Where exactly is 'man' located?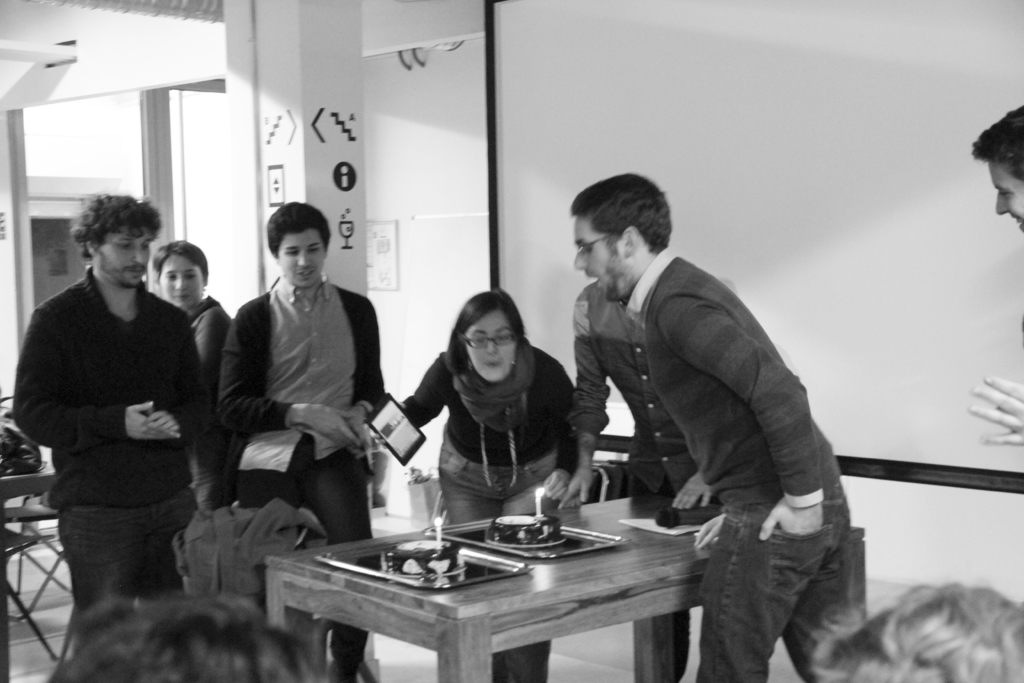
Its bounding box is left=219, top=194, right=384, bottom=682.
